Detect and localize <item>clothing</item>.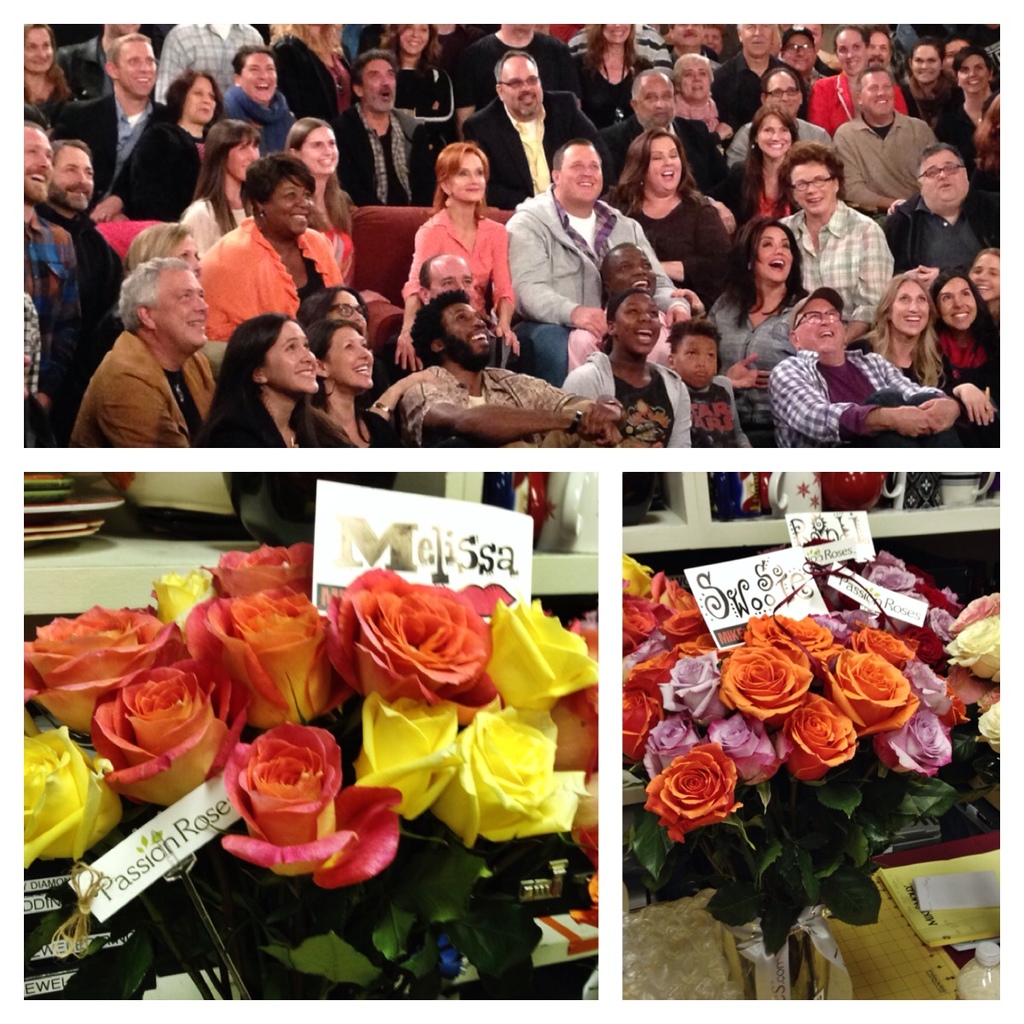
Localized at x1=203 y1=399 x2=353 y2=443.
